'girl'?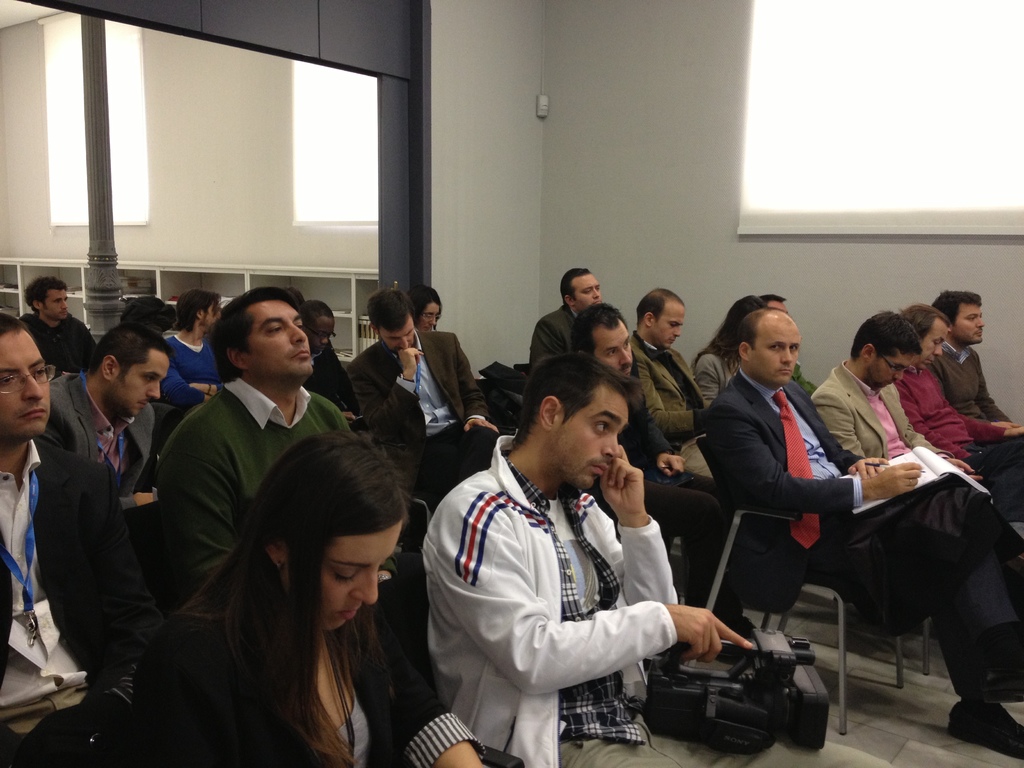
left=134, top=432, right=497, bottom=767
